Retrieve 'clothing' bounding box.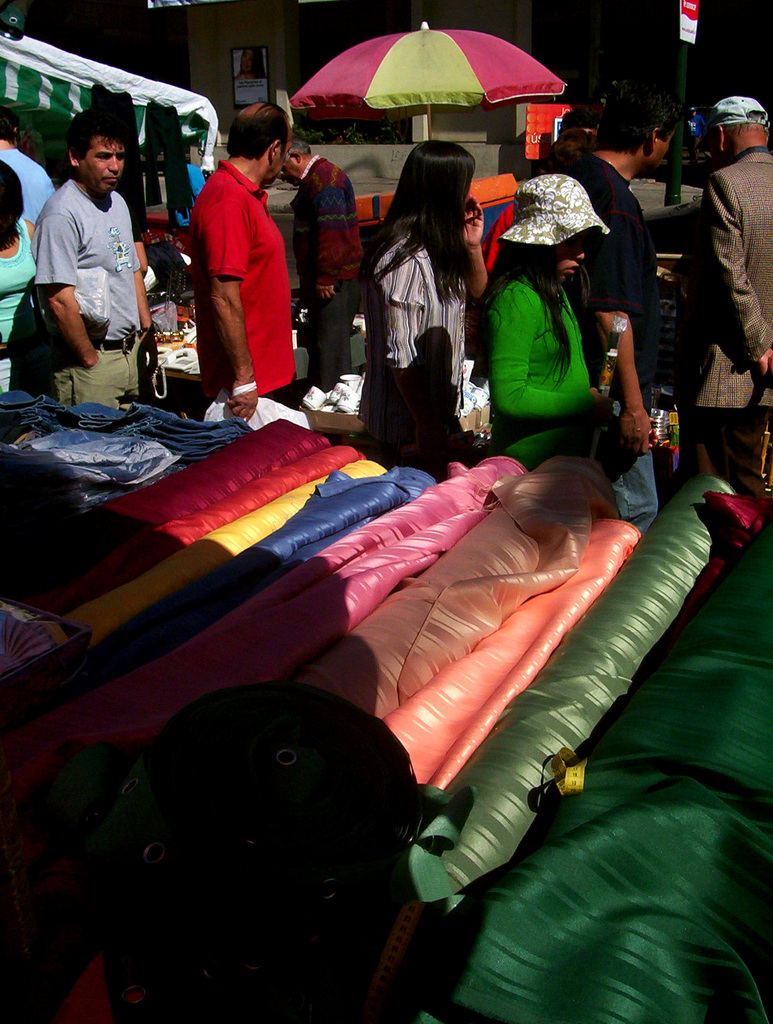
Bounding box: box=[457, 266, 635, 467].
